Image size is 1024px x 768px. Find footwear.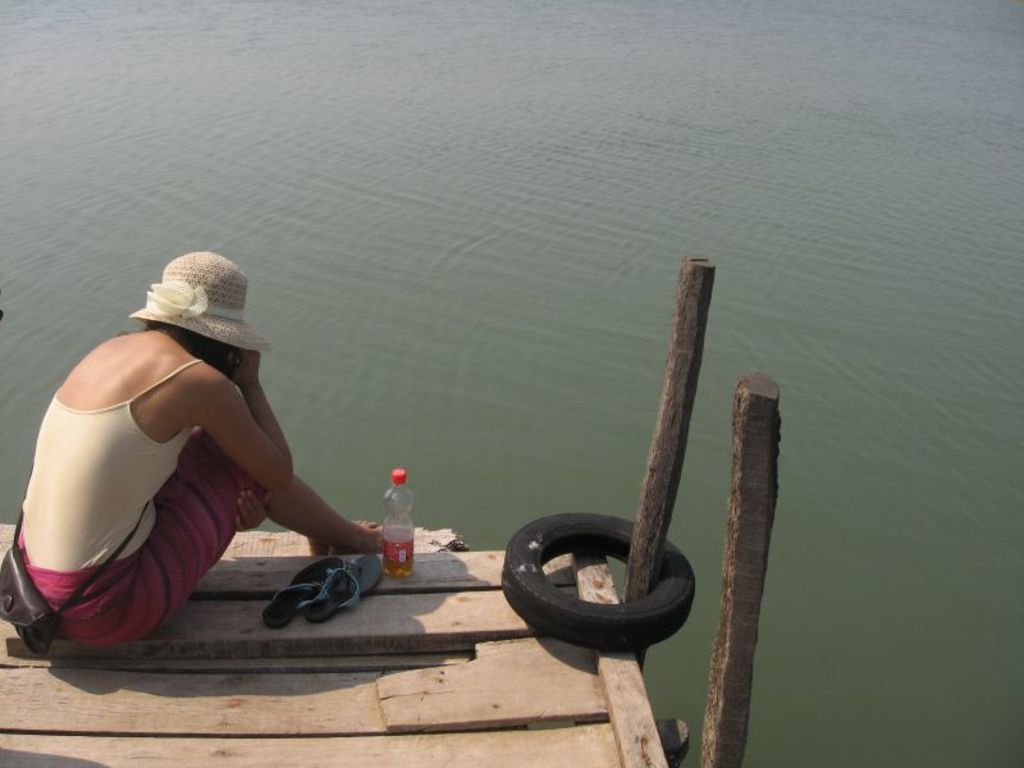
detection(301, 556, 383, 625).
